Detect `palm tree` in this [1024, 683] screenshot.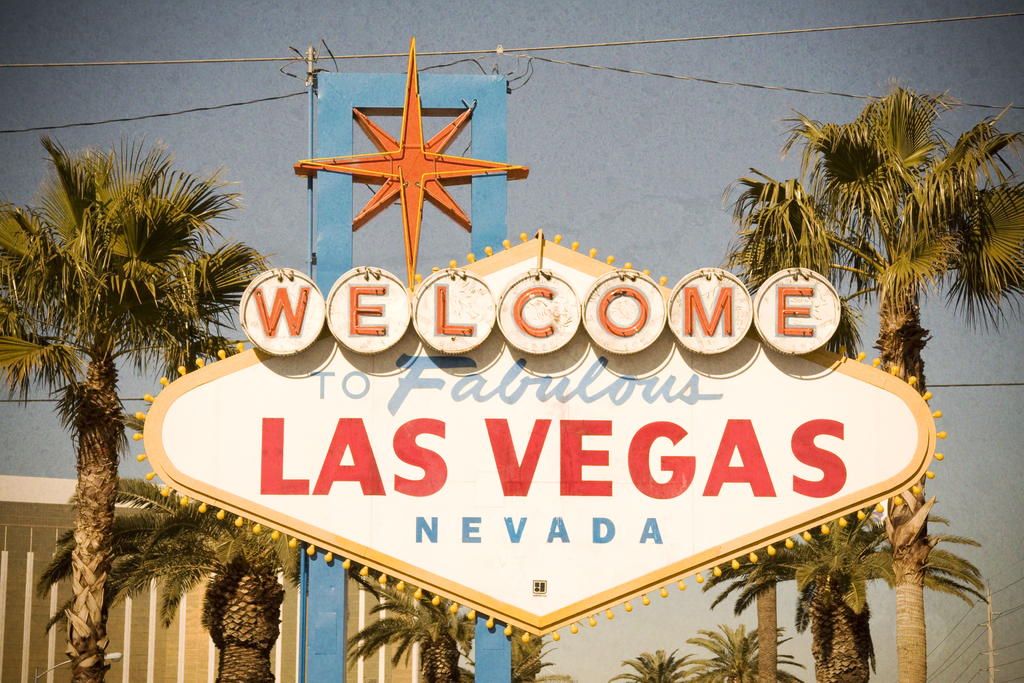
Detection: [676,617,803,682].
